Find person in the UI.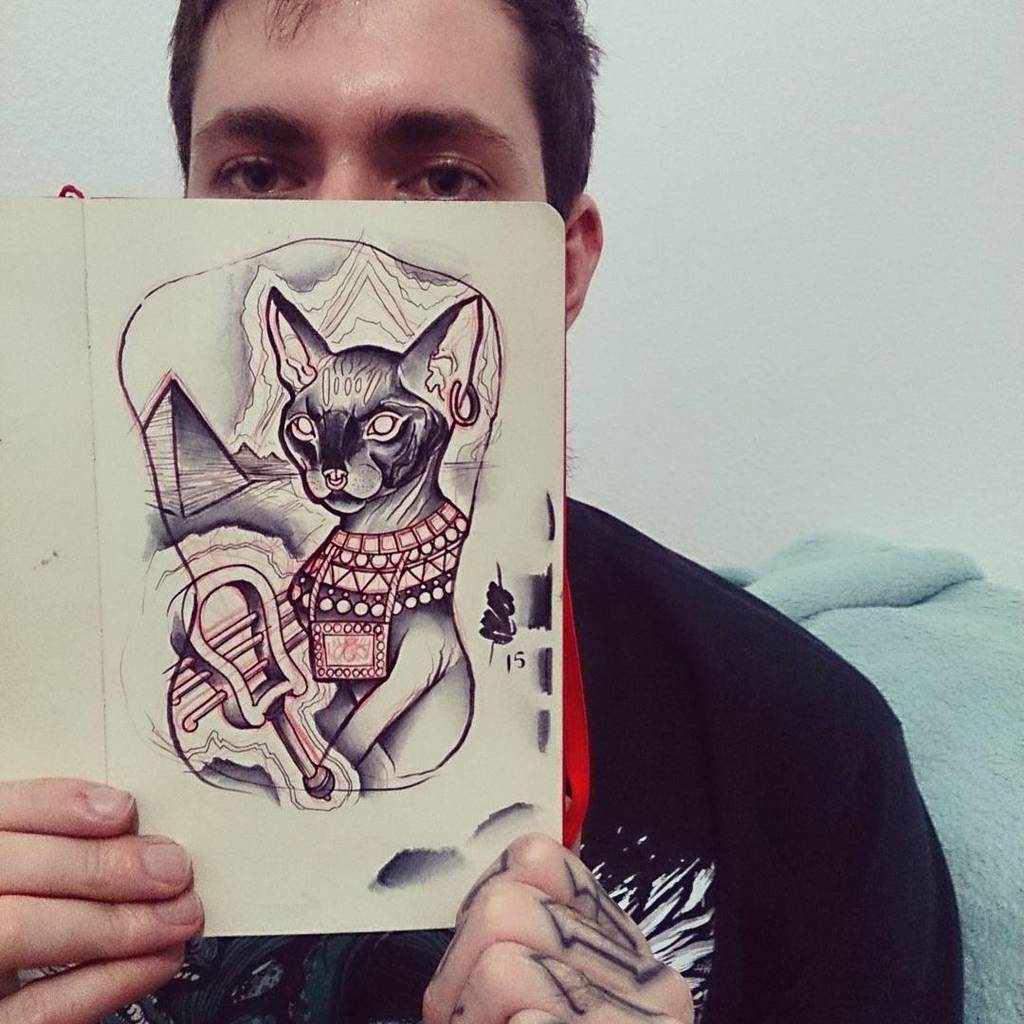
UI element at select_region(106, 41, 858, 953).
